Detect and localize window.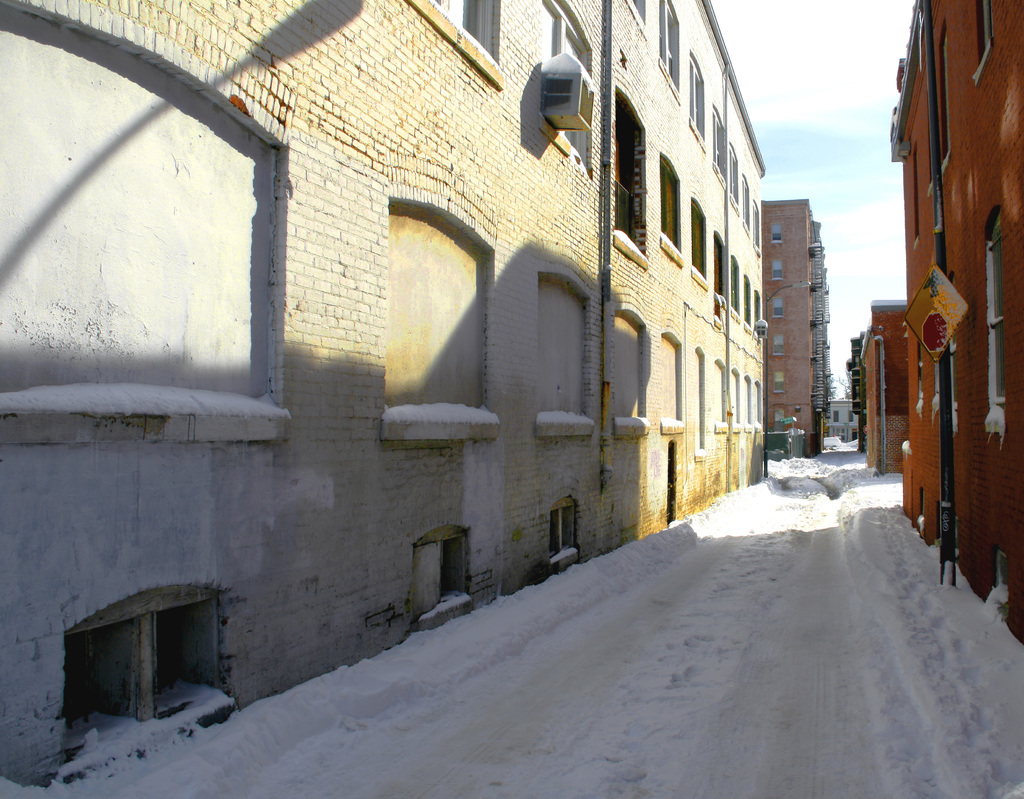
Localized at 657/0/682/102.
